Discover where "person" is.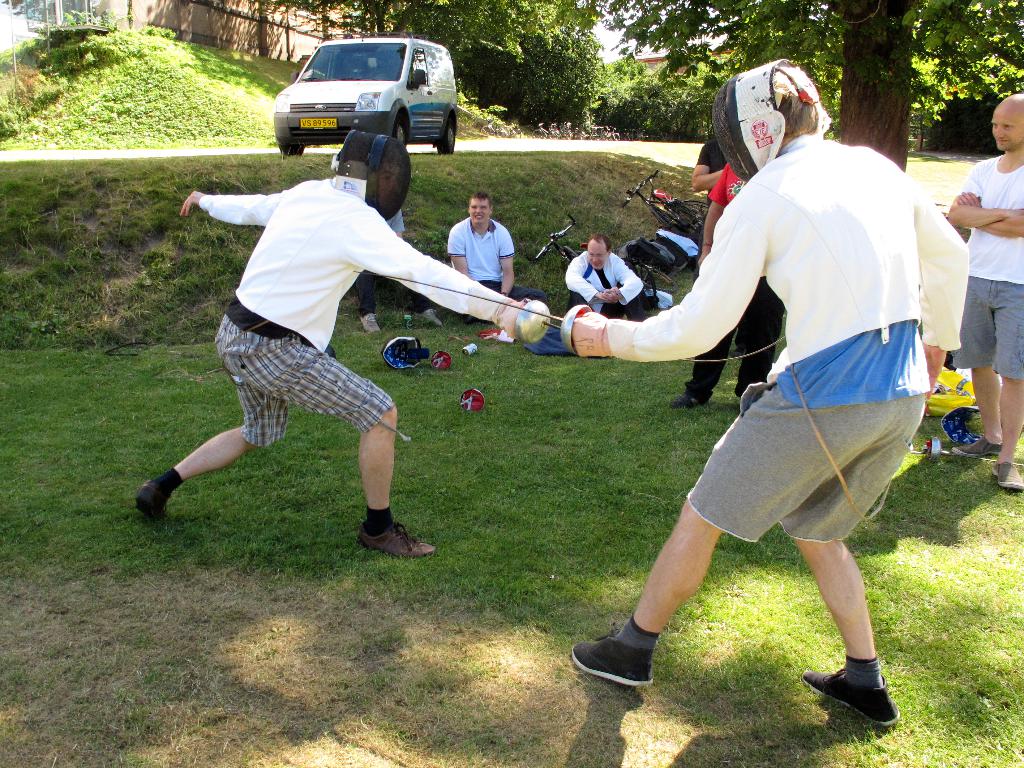
Discovered at bbox=[948, 94, 1023, 488].
